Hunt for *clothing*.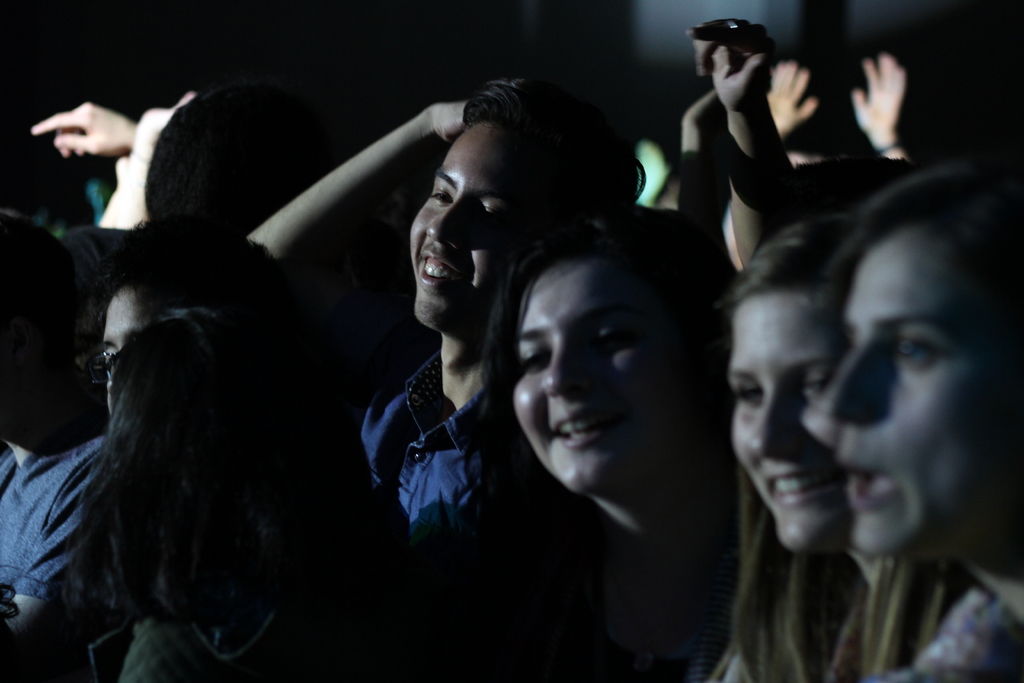
Hunted down at 356 343 532 558.
